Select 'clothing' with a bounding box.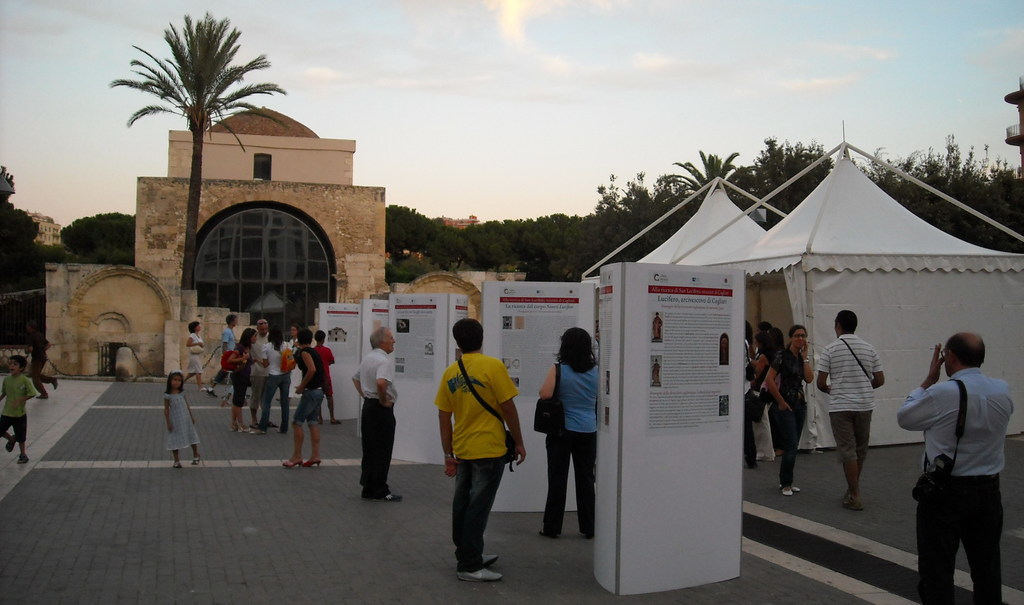
(532, 359, 611, 544).
